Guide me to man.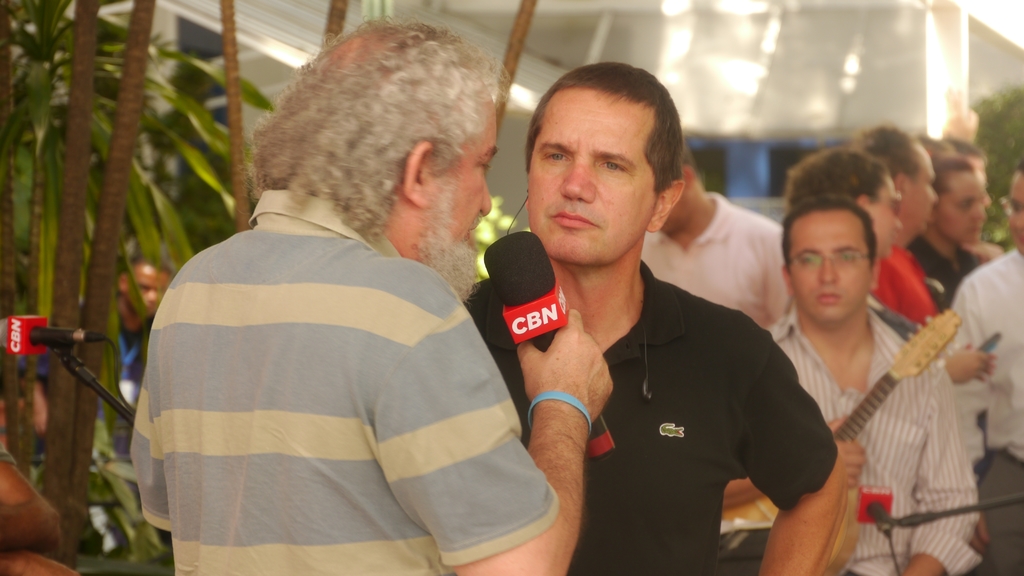
Guidance: BBox(776, 146, 913, 327).
